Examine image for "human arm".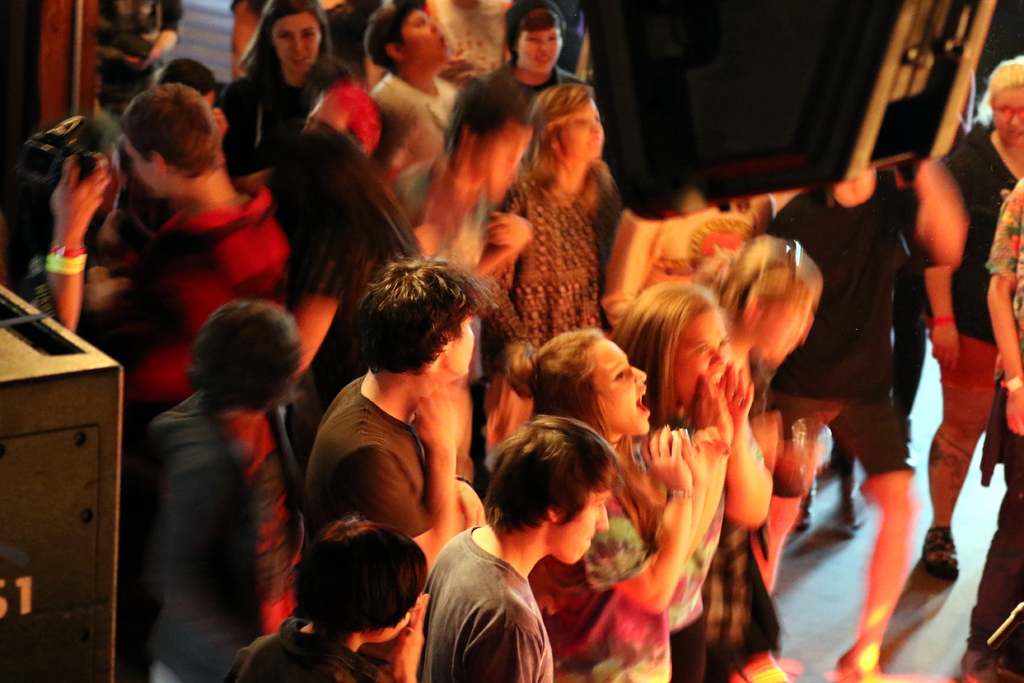
Examination result: 982,174,1023,437.
